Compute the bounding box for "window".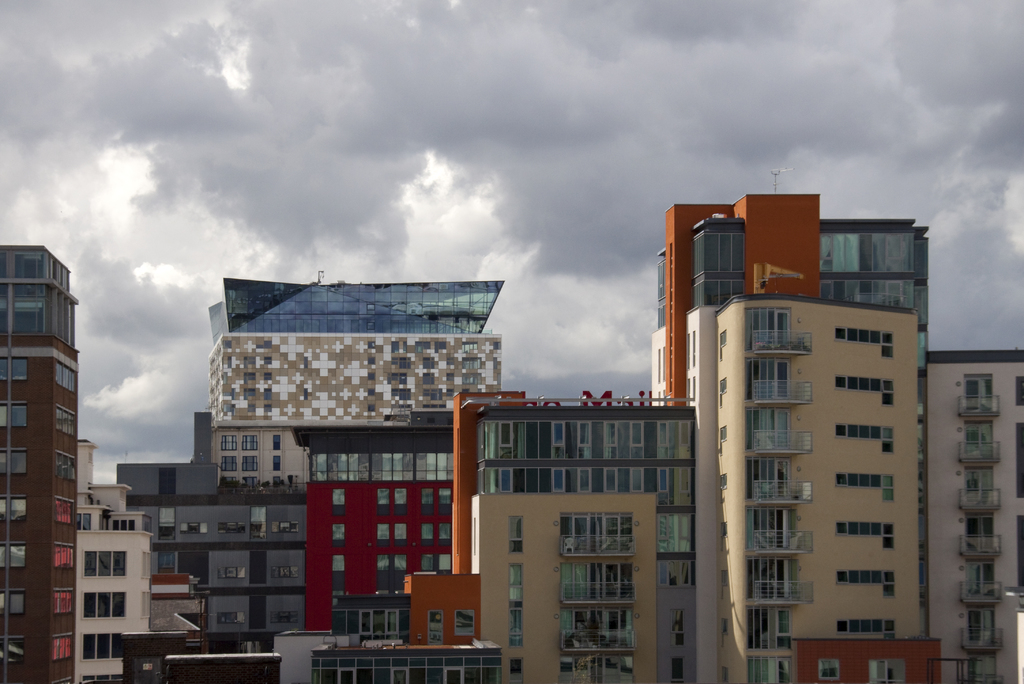
bbox=[367, 371, 375, 379].
